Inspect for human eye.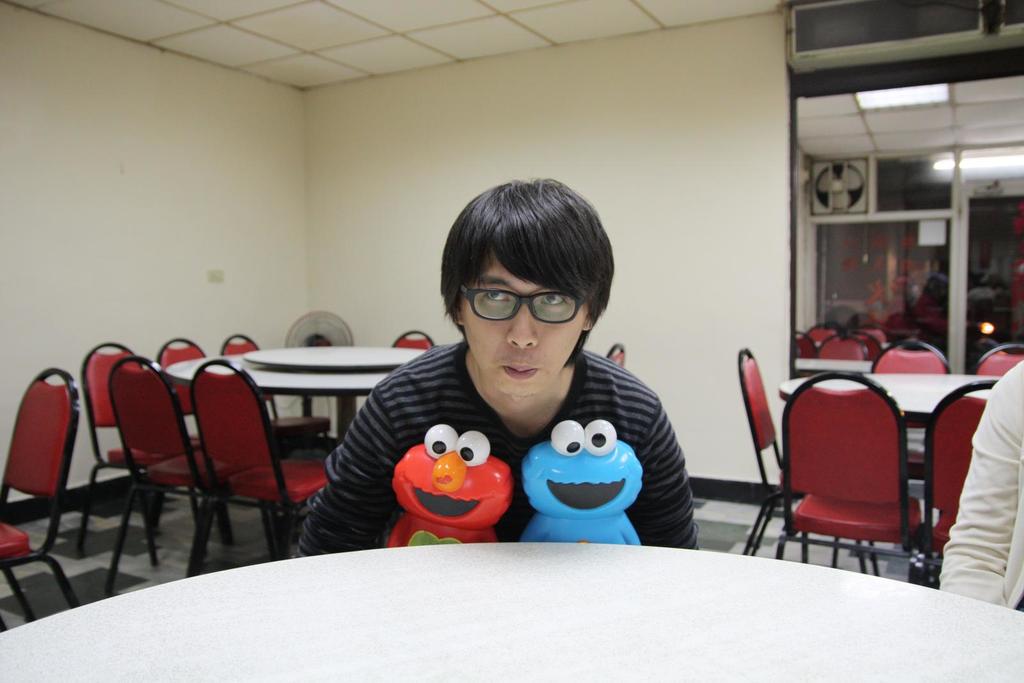
Inspection: <region>536, 285, 566, 307</region>.
